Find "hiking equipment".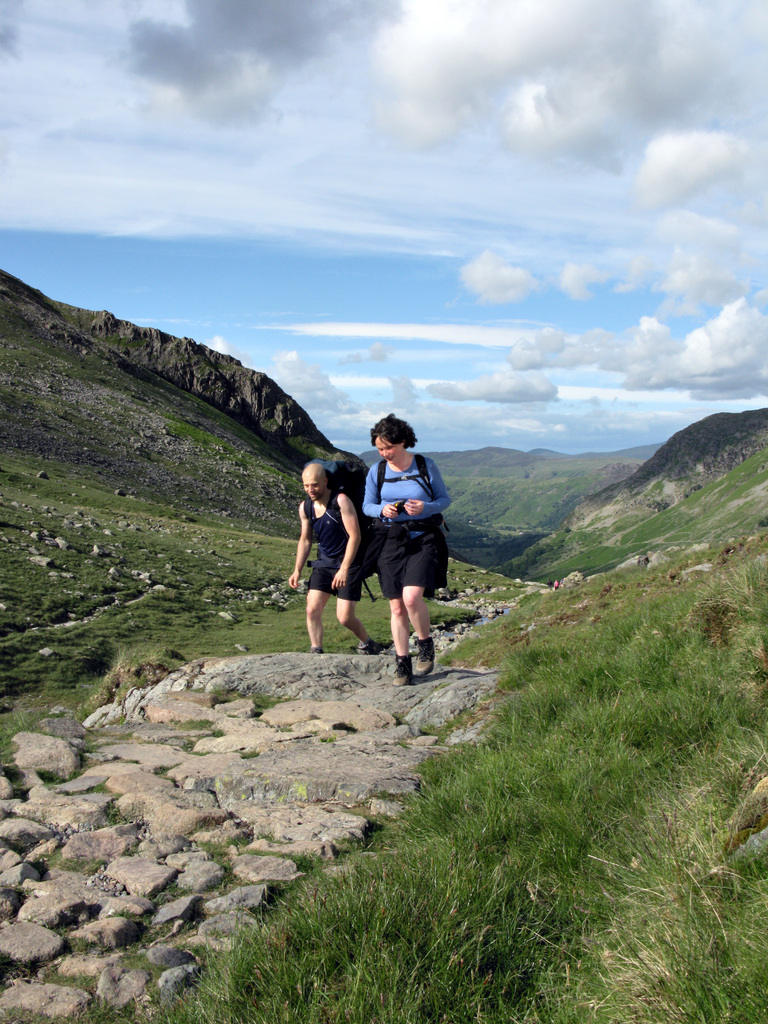
x1=411 y1=644 x2=439 y2=679.
